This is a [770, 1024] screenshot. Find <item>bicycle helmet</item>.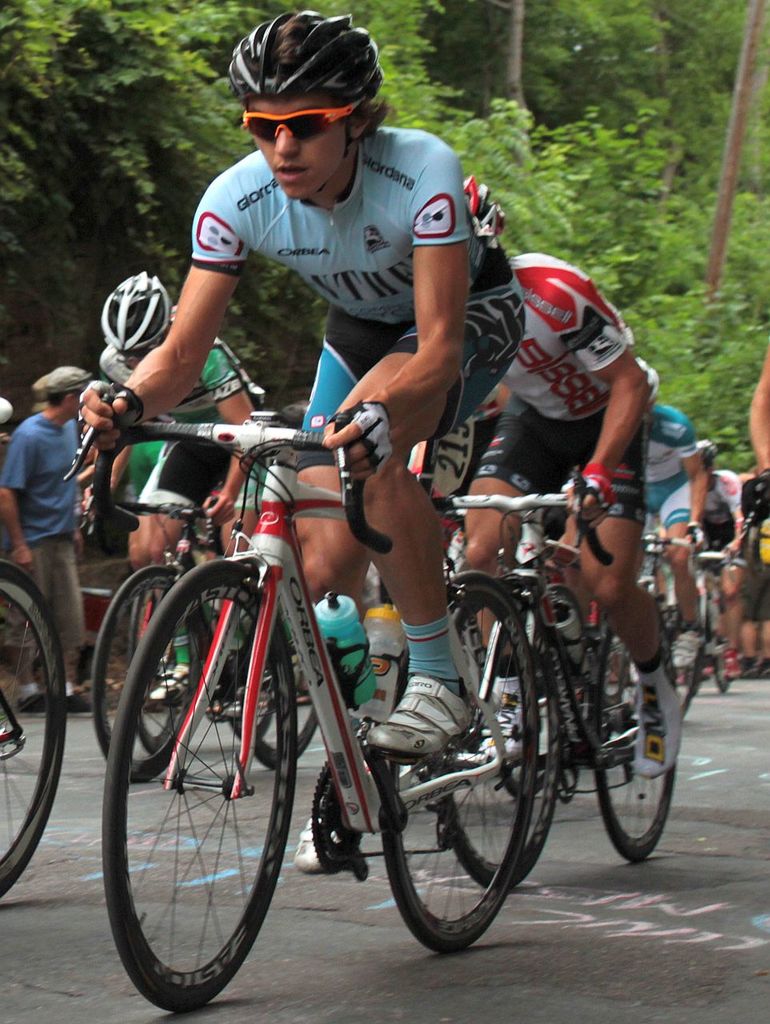
Bounding box: left=94, top=260, right=170, bottom=352.
